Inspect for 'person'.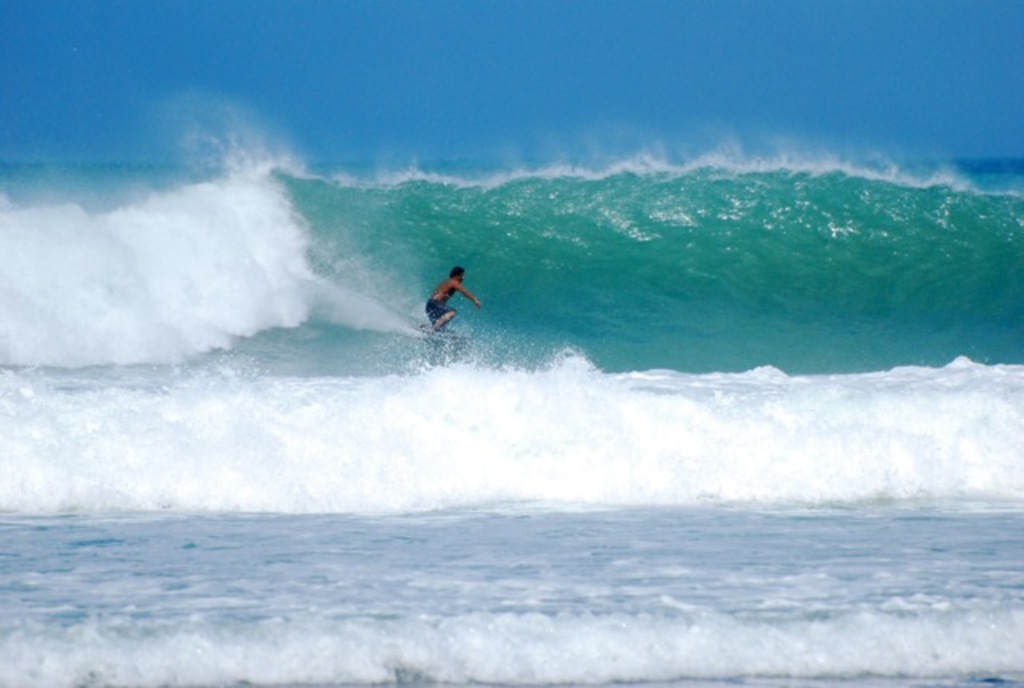
Inspection: [419, 267, 483, 333].
